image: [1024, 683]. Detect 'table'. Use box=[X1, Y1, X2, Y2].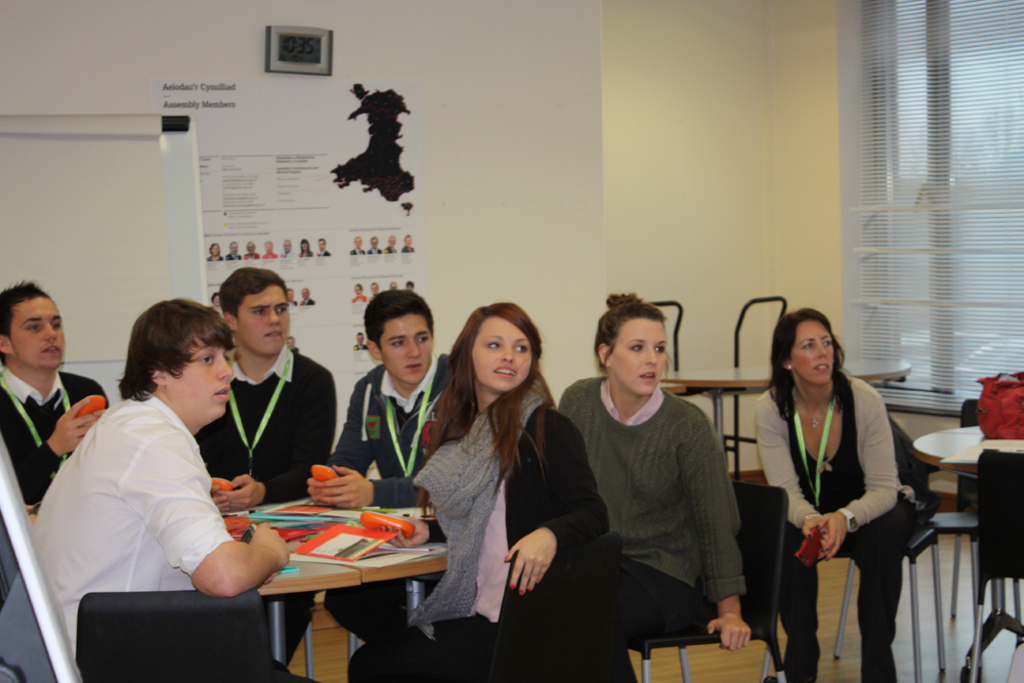
box=[254, 561, 357, 669].
